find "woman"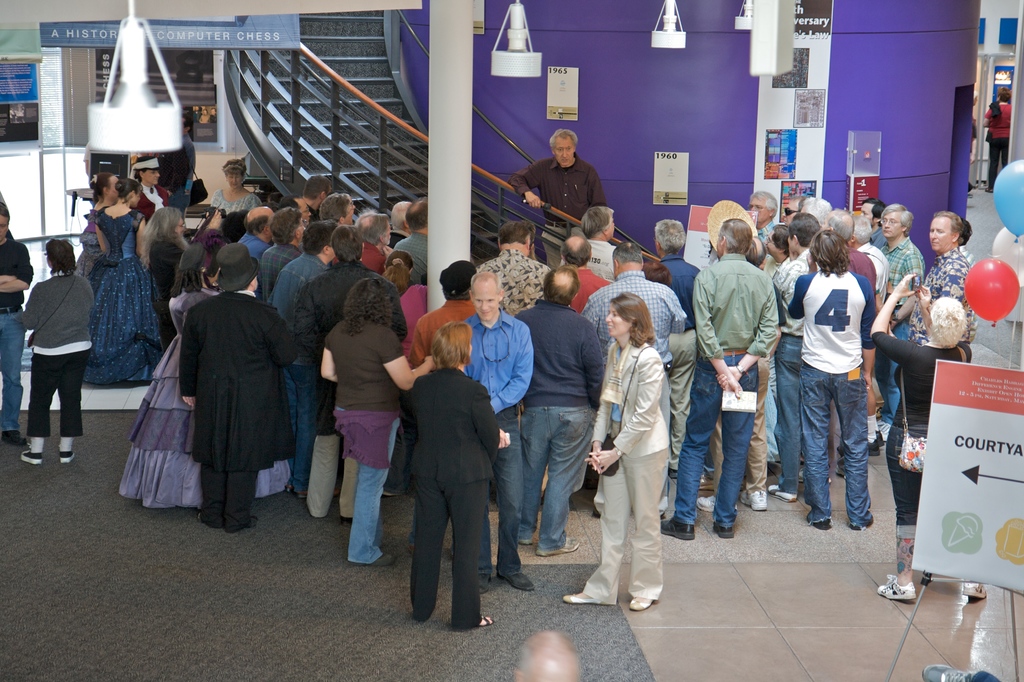
(90, 175, 176, 384)
